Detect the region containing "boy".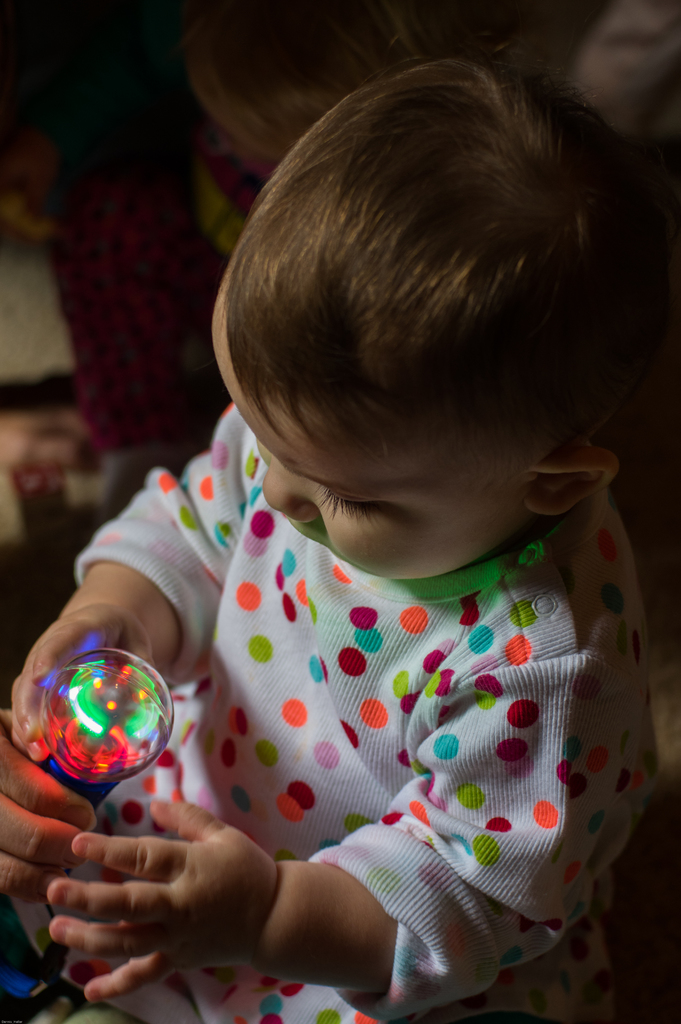
Rect(50, 74, 660, 1000).
